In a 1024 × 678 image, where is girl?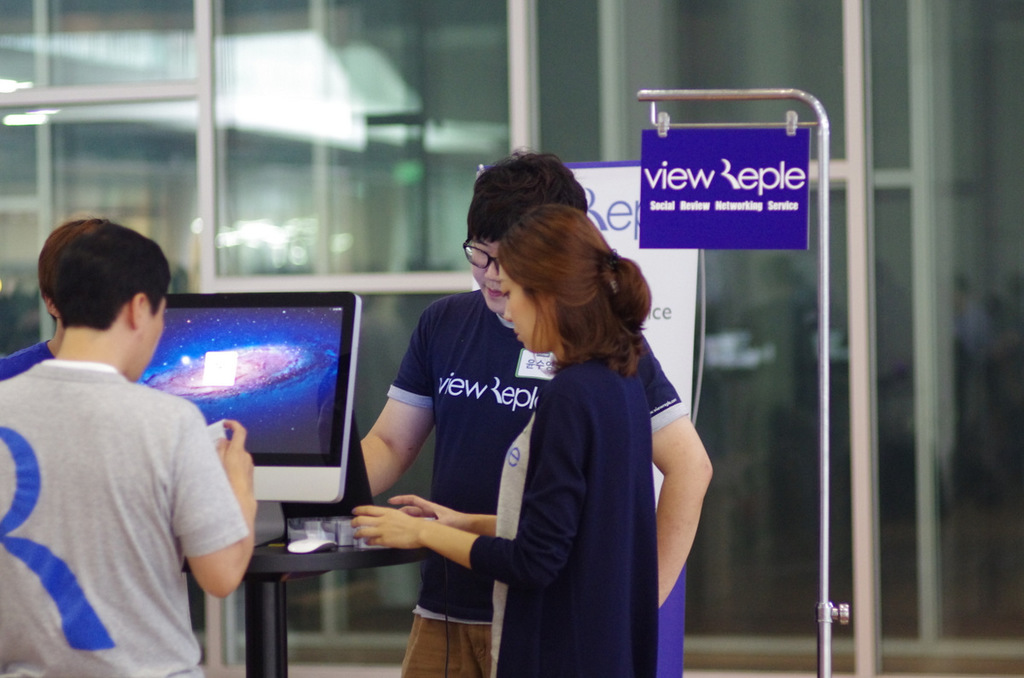
Rect(354, 206, 657, 677).
